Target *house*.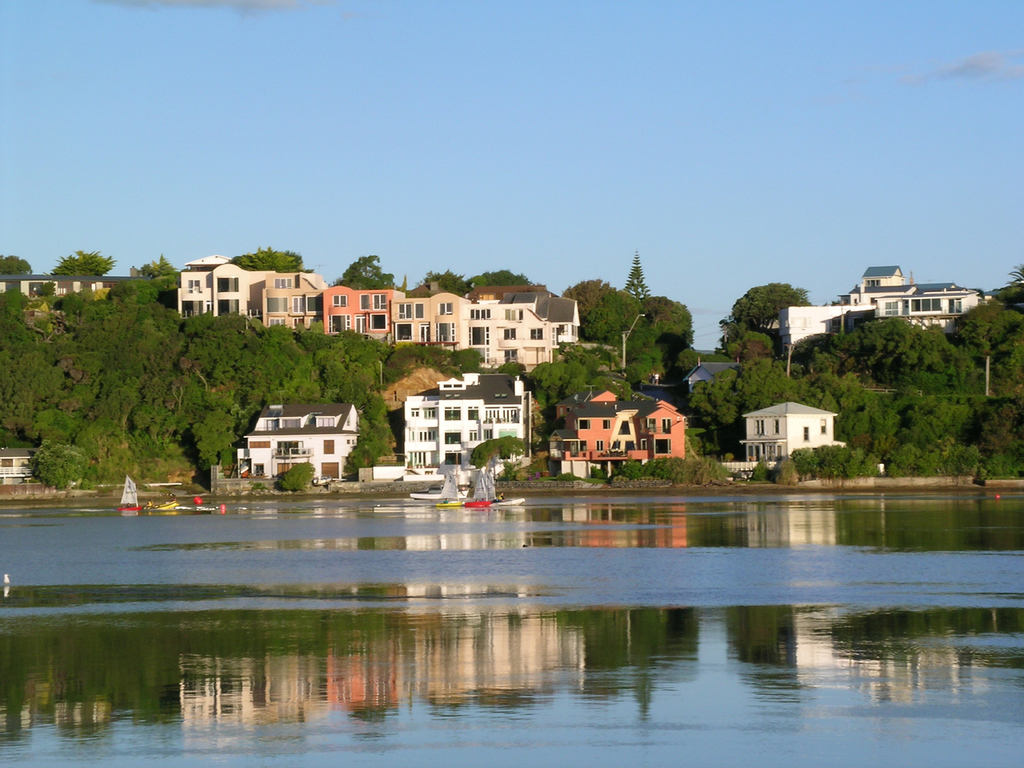
Target region: (387, 362, 529, 476).
